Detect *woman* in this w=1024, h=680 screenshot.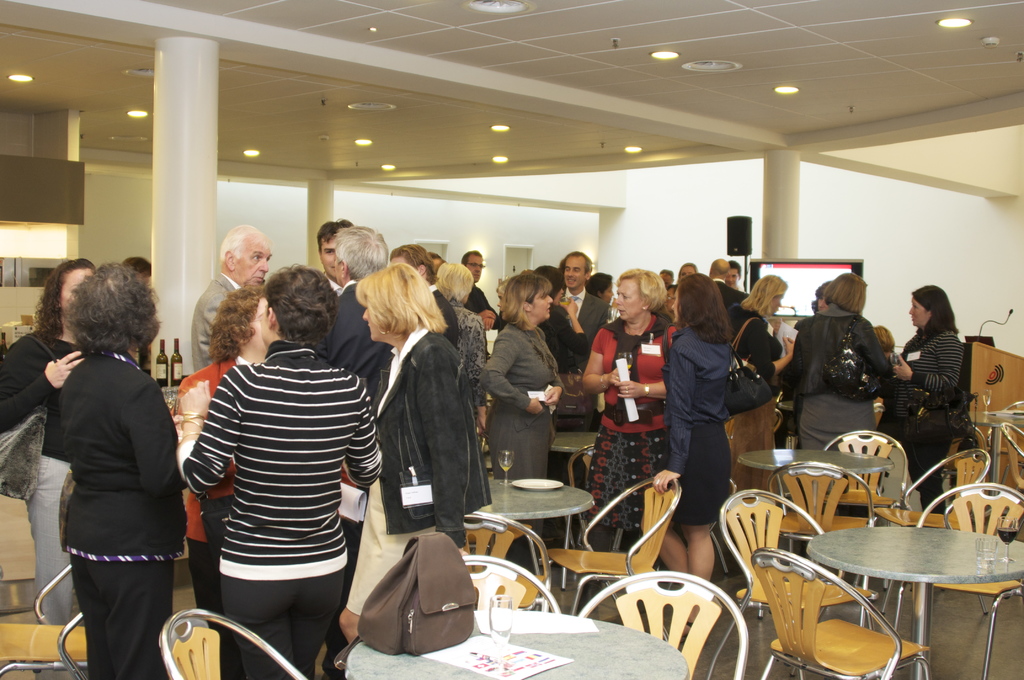
Detection: <box>645,266,741,648</box>.
